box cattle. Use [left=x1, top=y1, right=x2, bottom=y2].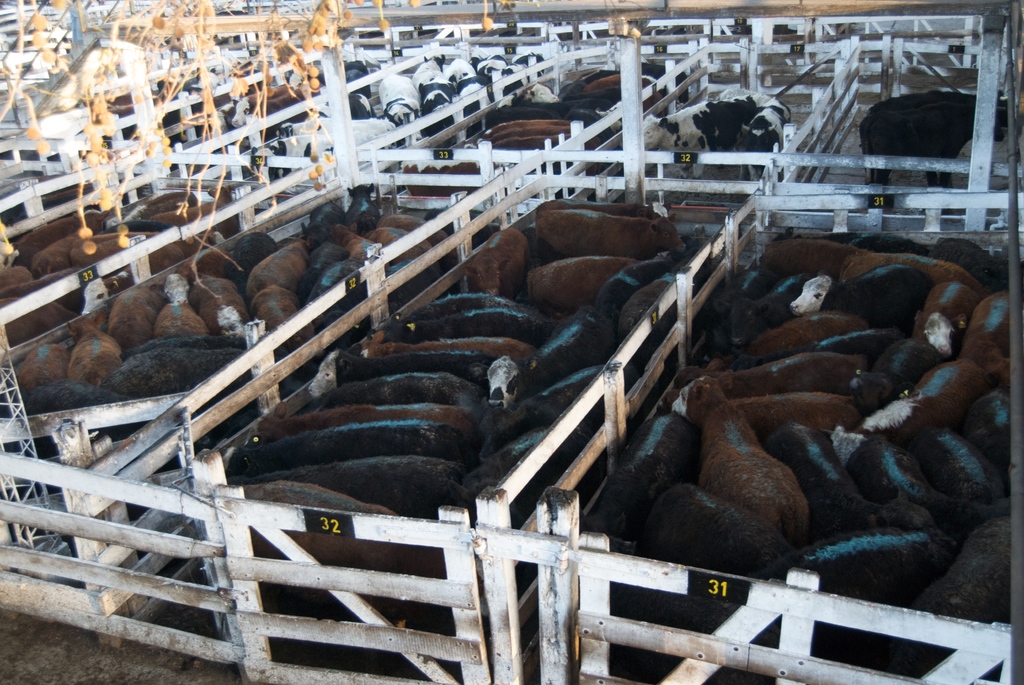
[left=235, top=479, right=444, bottom=616].
